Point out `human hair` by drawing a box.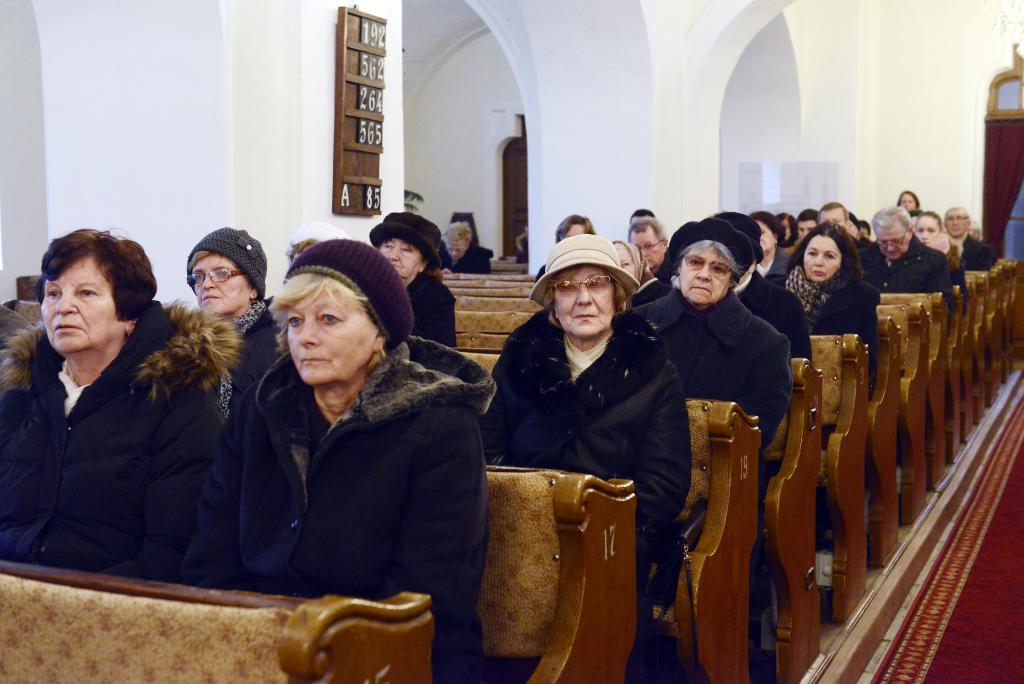
915:205:950:252.
